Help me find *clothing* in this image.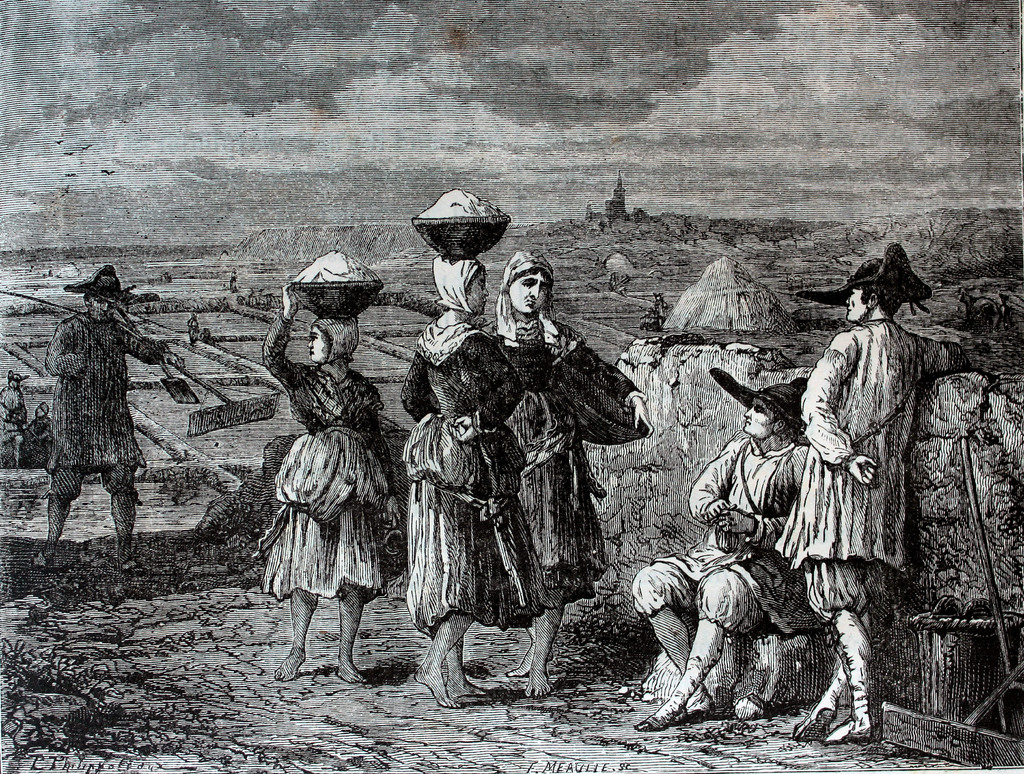
Found it: (46,306,146,504).
